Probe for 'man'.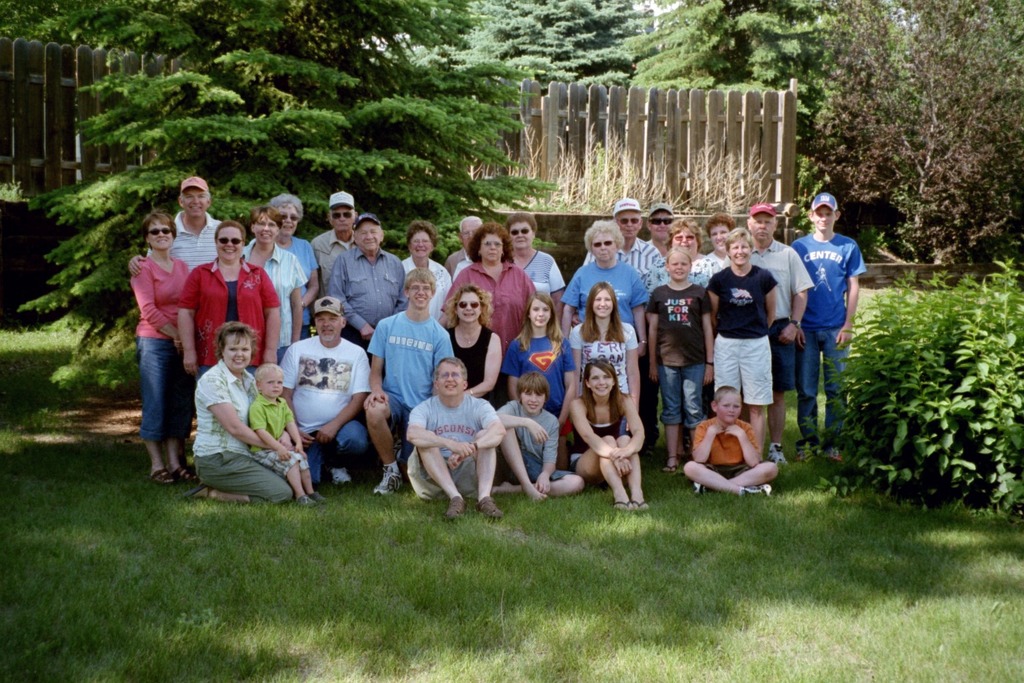
Probe result: box(580, 195, 663, 455).
